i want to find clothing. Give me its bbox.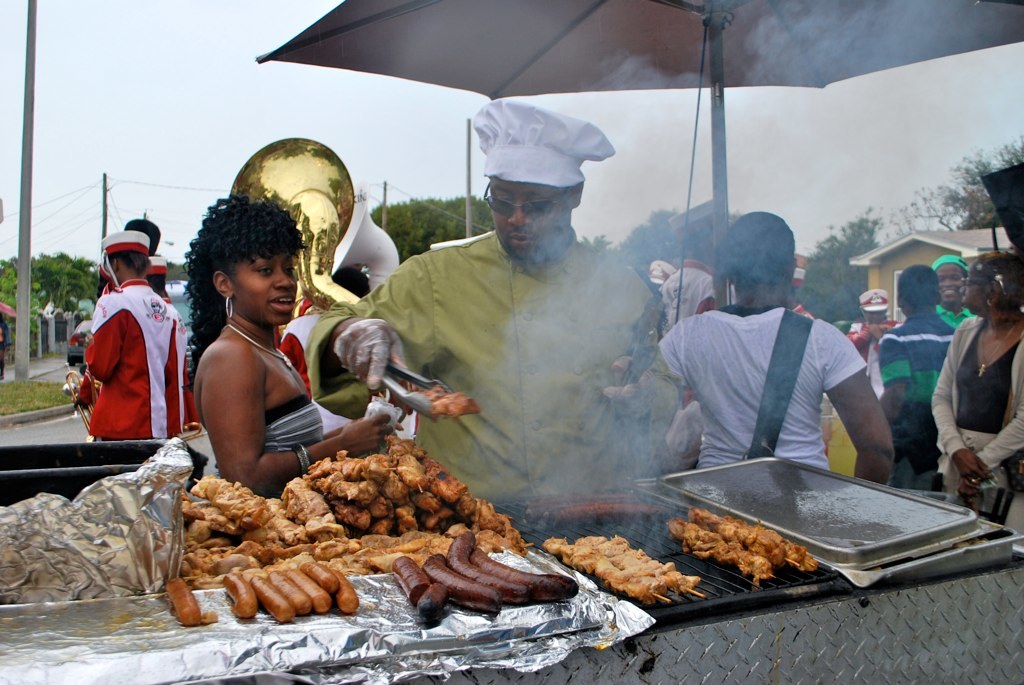
left=930, top=304, right=1023, bottom=546.
